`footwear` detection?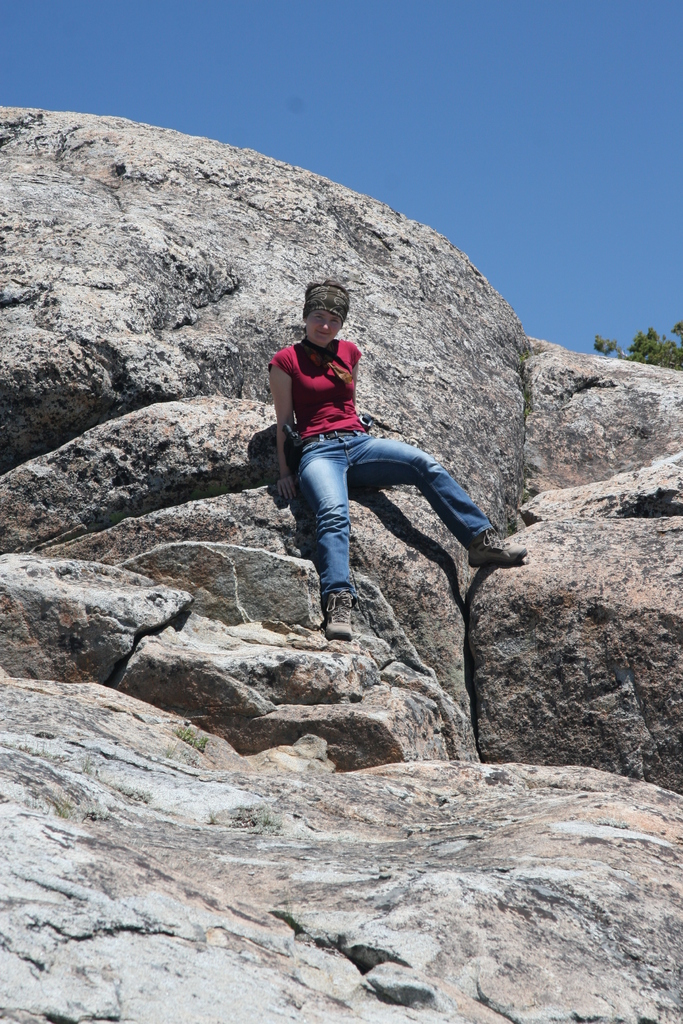
471, 526, 527, 572
